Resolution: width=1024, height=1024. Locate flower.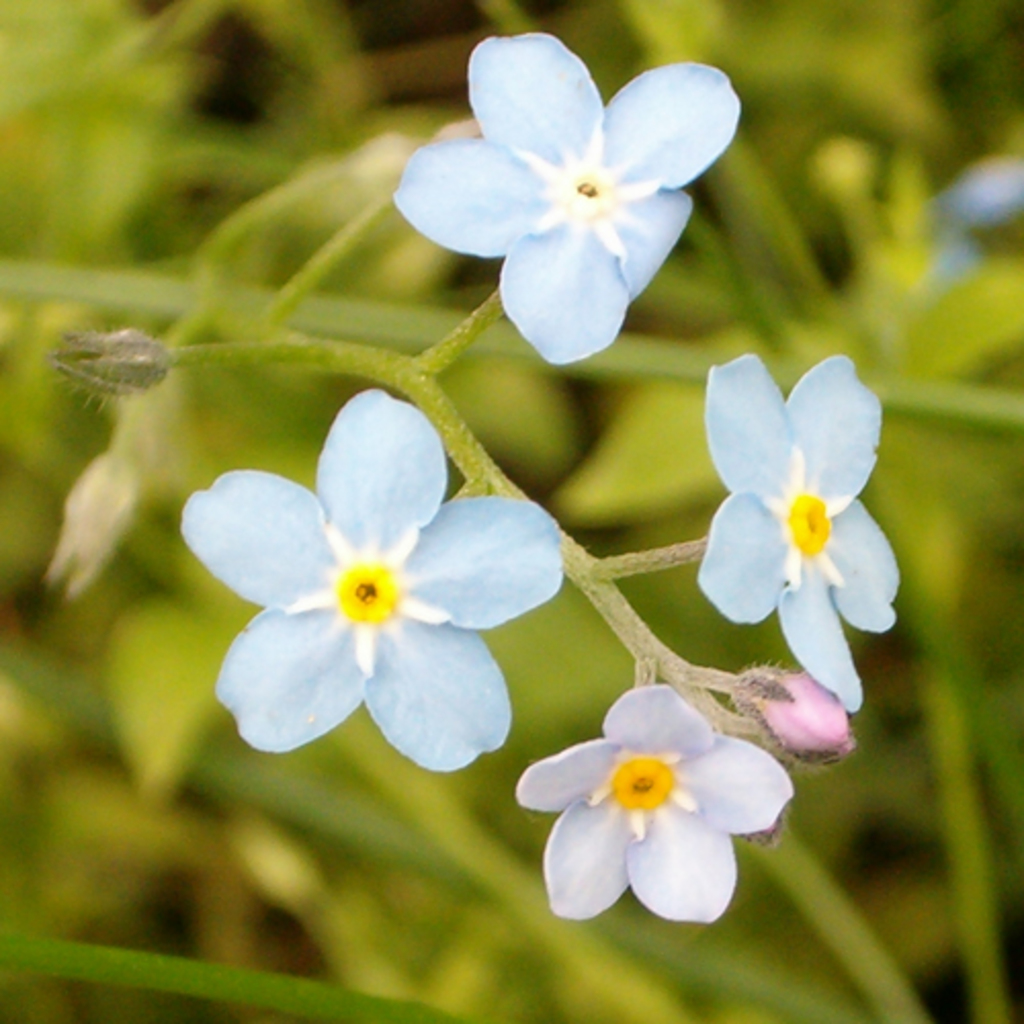
l=389, t=25, r=766, b=369.
